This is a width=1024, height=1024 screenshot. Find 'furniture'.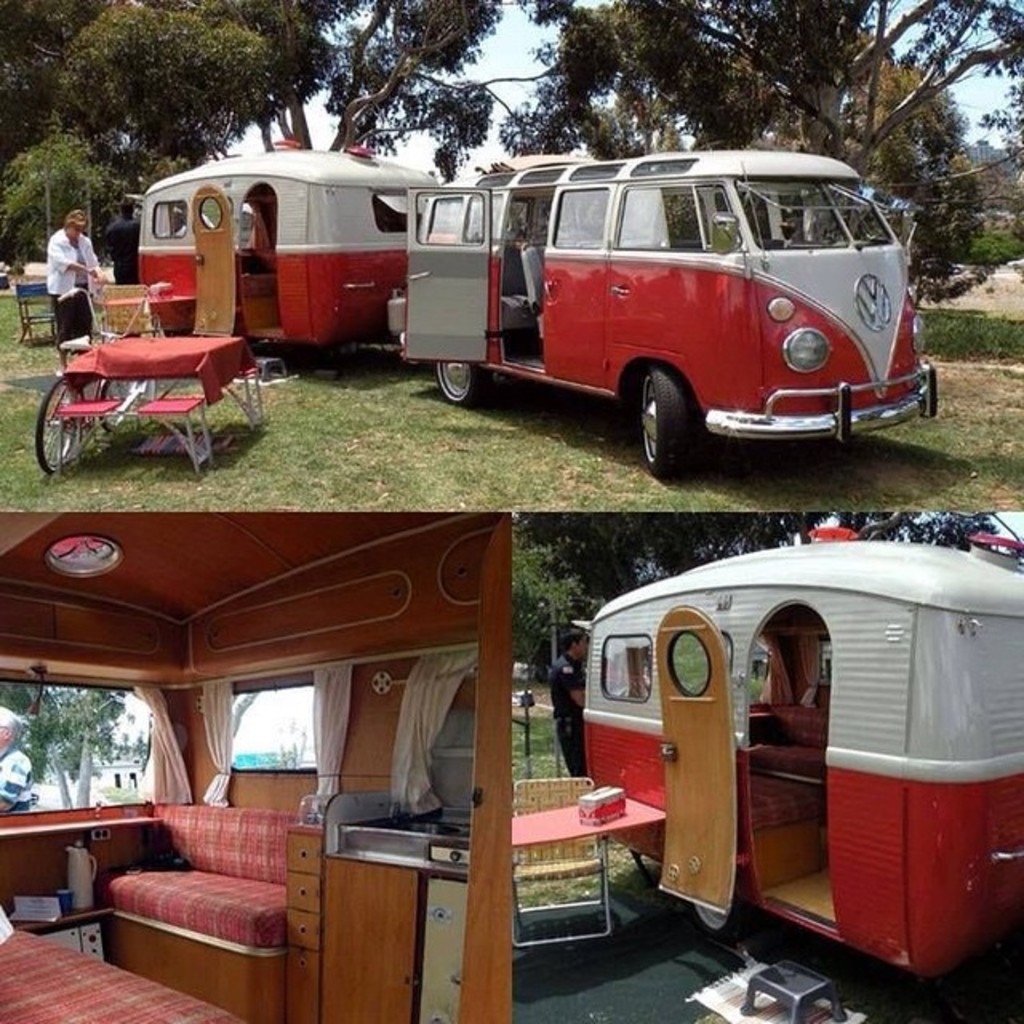
Bounding box: box(512, 776, 611, 949).
